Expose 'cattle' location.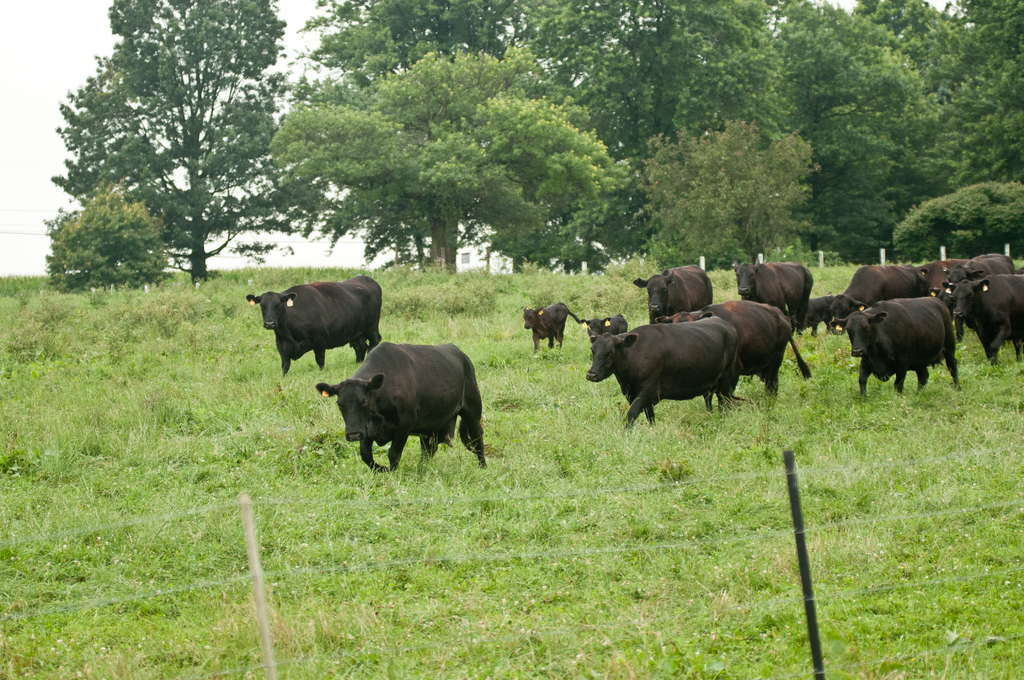
Exposed at detection(520, 302, 582, 352).
